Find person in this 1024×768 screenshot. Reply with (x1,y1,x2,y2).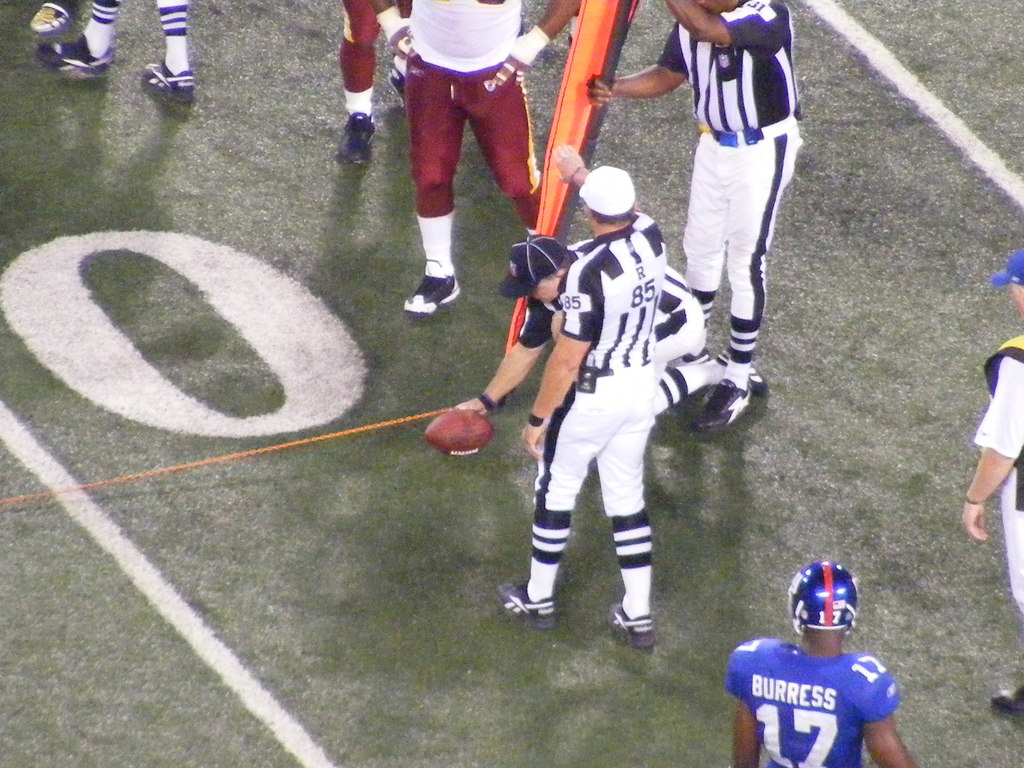
(493,145,669,646).
